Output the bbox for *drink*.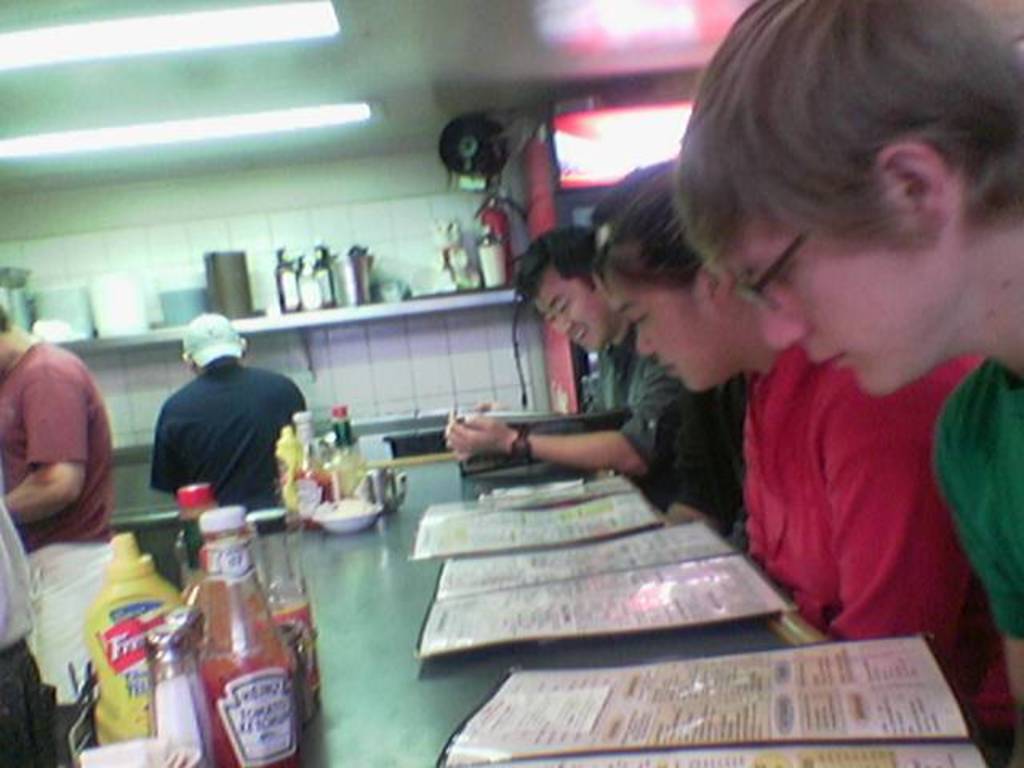
box(186, 549, 293, 762).
